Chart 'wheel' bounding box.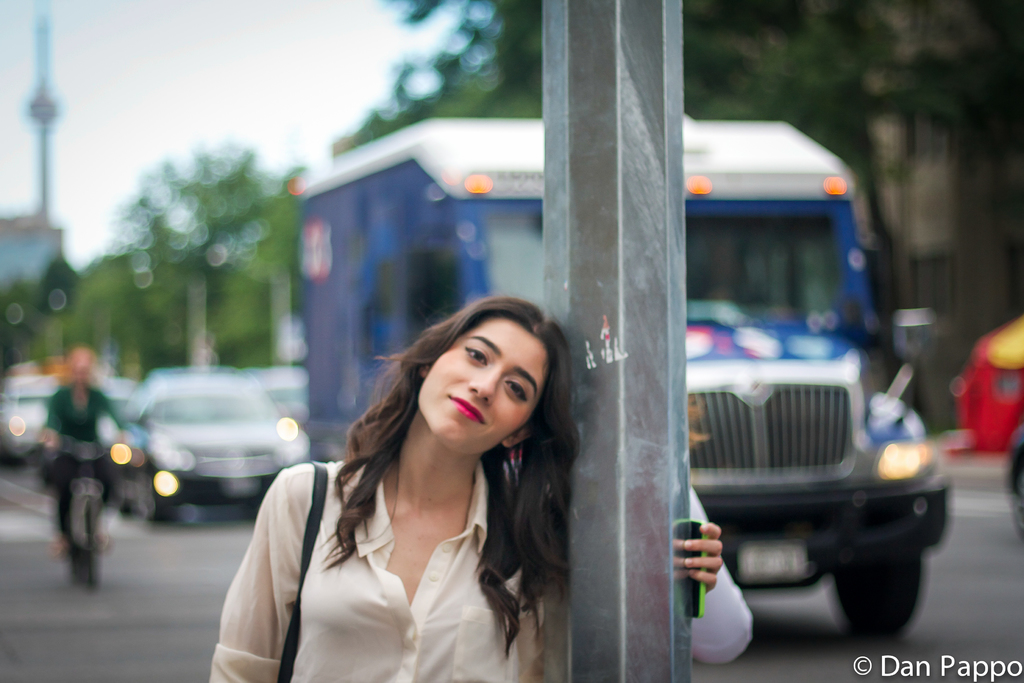
Charted: x1=78 y1=502 x2=97 y2=592.
